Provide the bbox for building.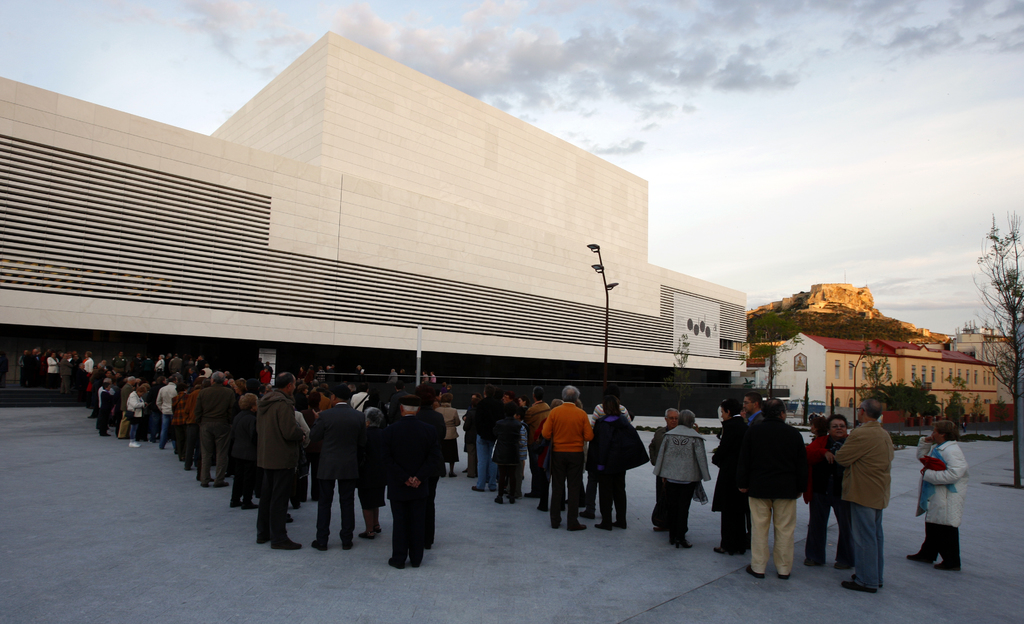
<box>0,36,748,422</box>.
